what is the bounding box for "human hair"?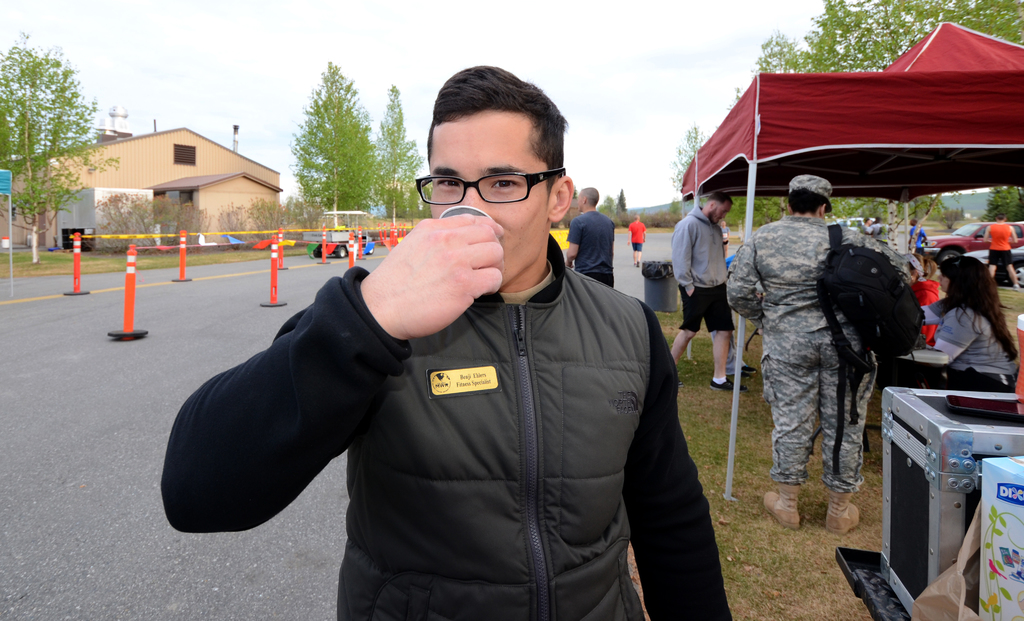
left=703, top=190, right=733, bottom=206.
